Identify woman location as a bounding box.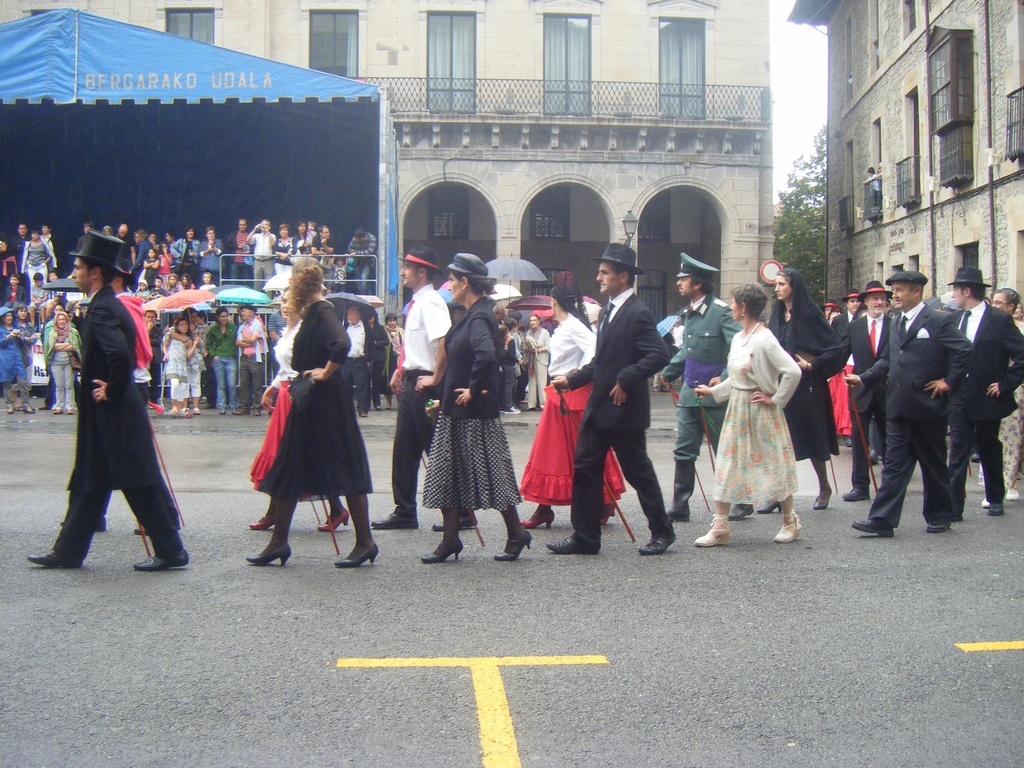
box(271, 222, 296, 275).
